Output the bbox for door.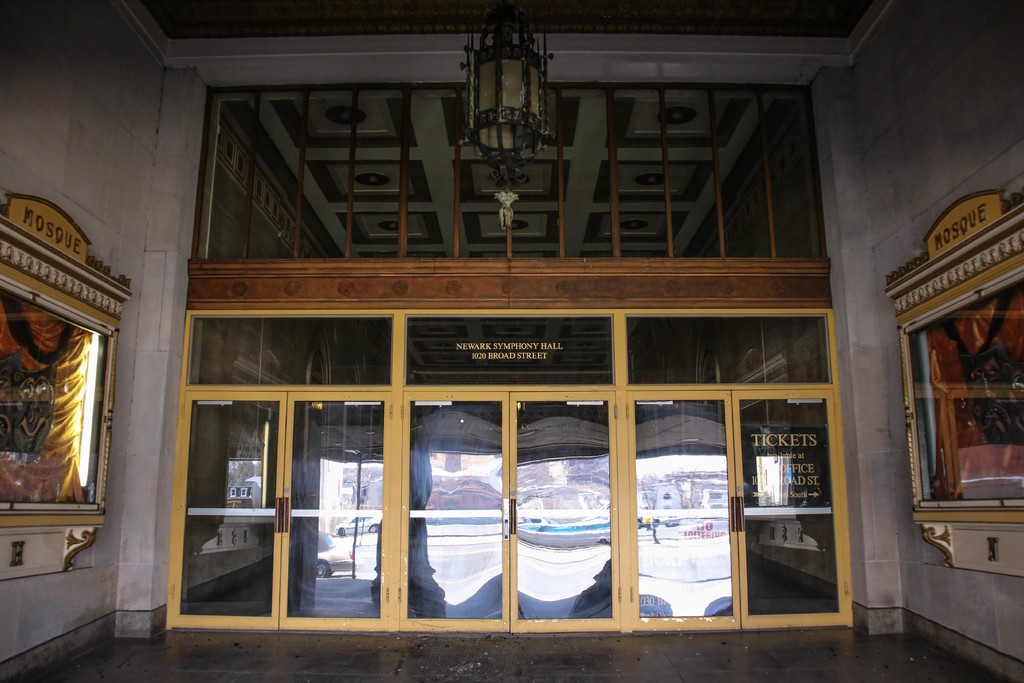
BBox(182, 268, 426, 648).
